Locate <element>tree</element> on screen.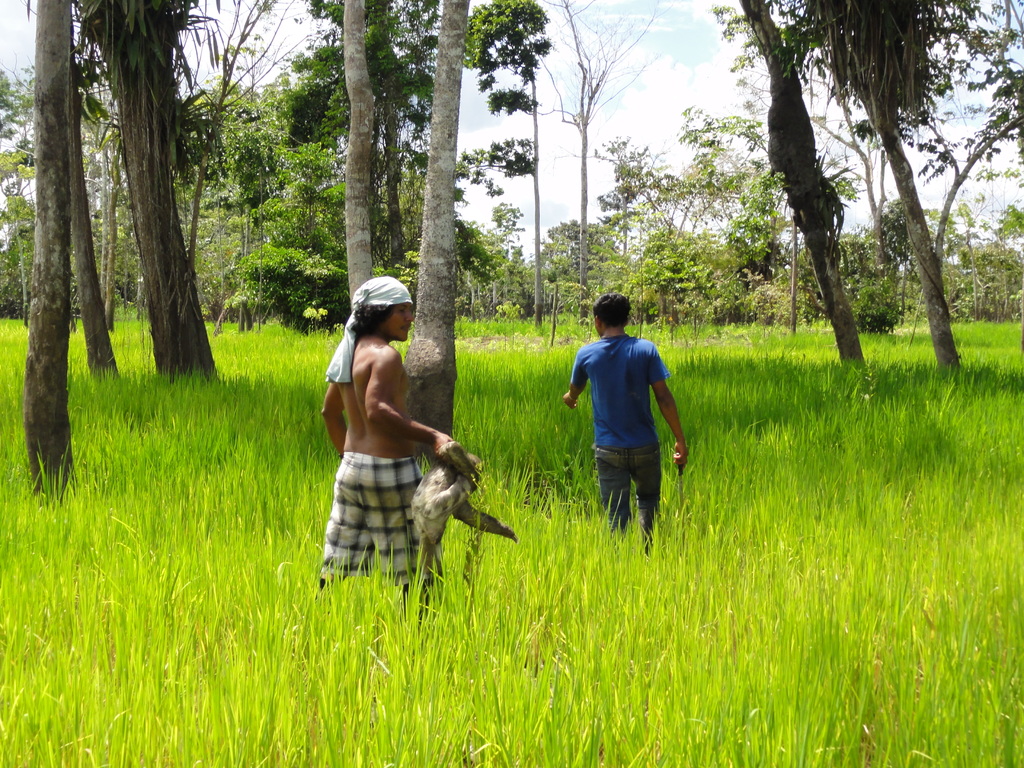
On screen at left=346, top=0, right=369, bottom=299.
